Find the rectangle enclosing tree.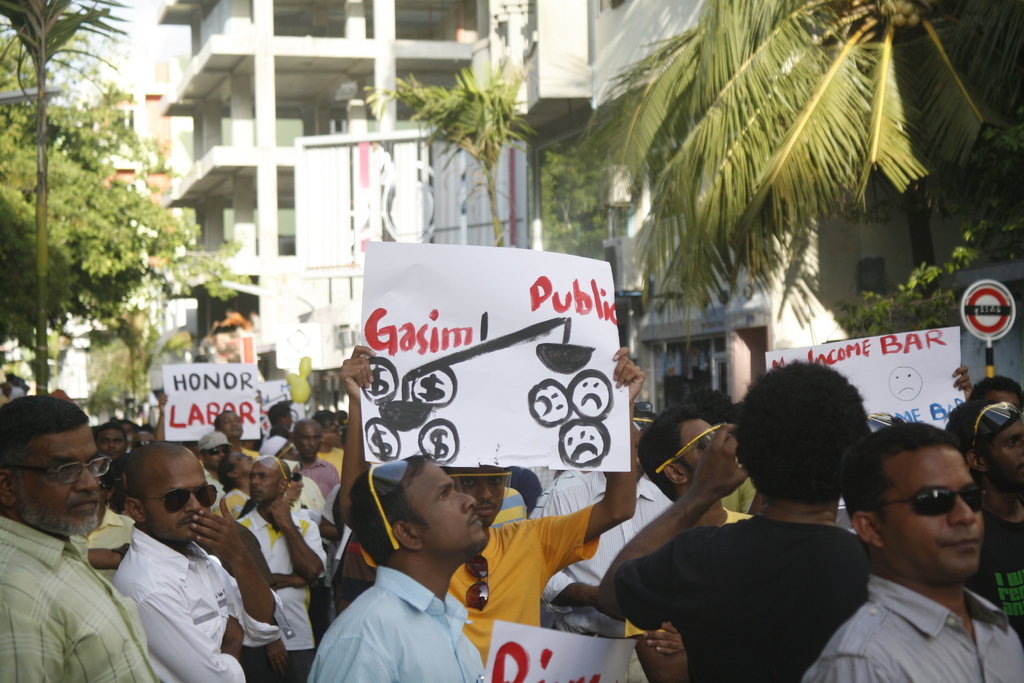
box=[602, 8, 936, 347].
